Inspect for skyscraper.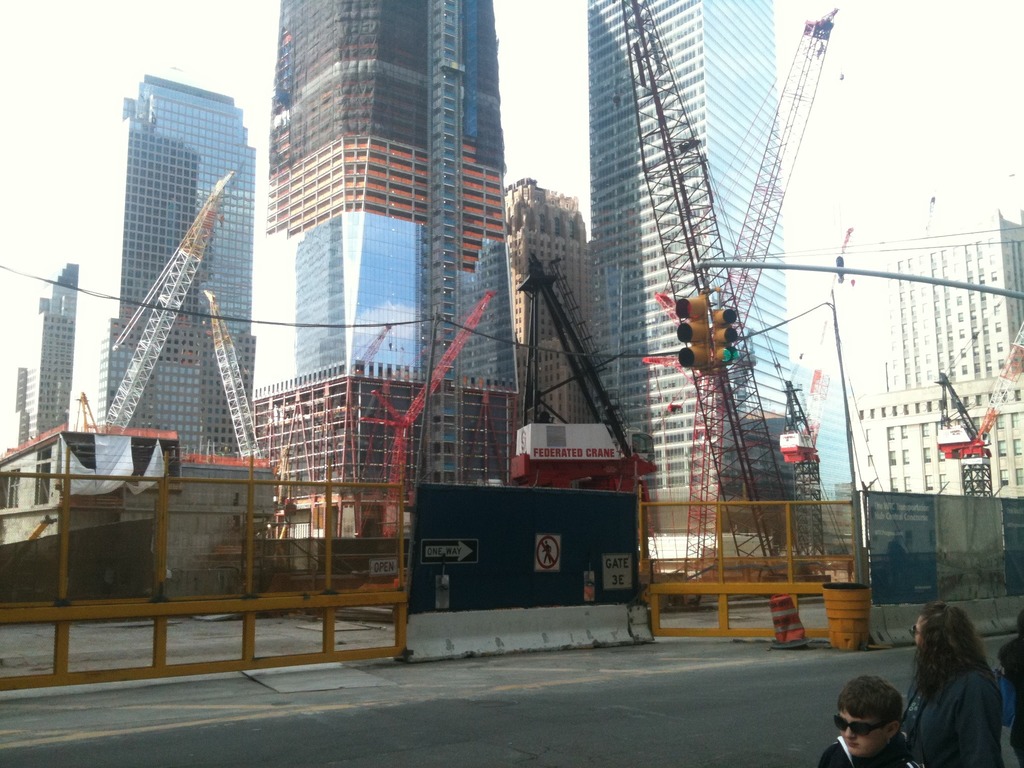
Inspection: [x1=584, y1=0, x2=856, y2=494].
